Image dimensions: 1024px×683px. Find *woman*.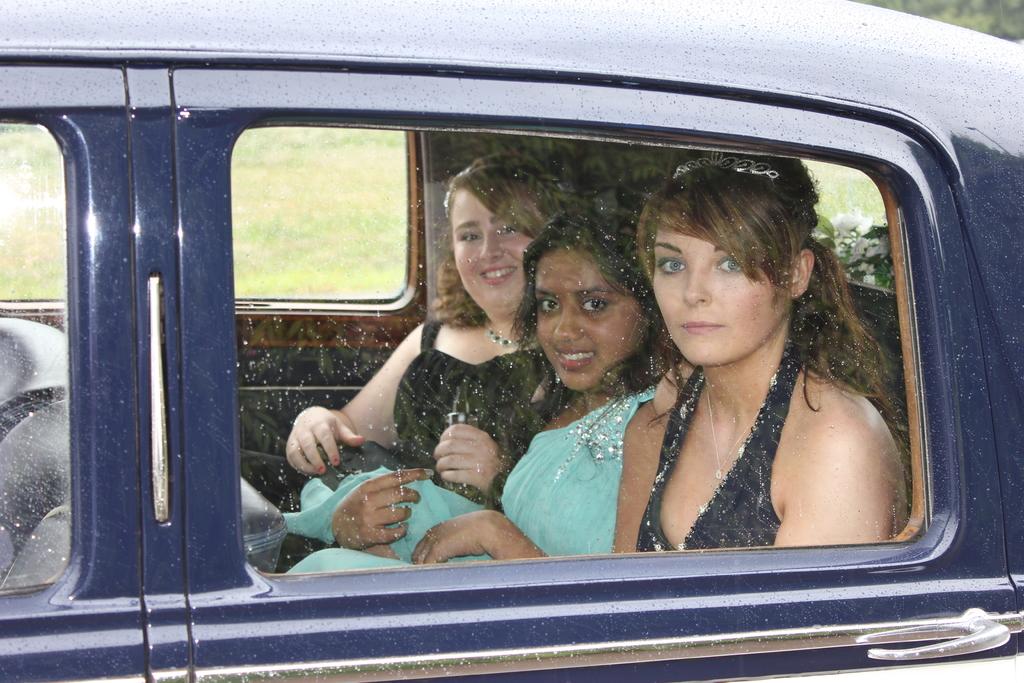
227,138,570,572.
